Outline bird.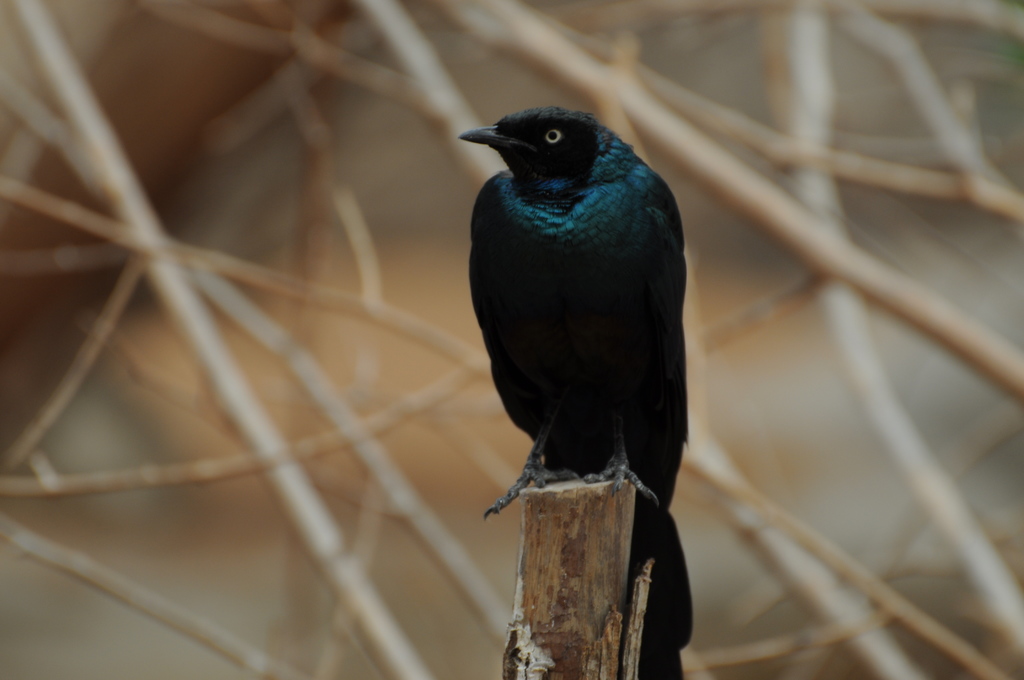
Outline: pyautogui.locateOnScreen(452, 102, 688, 679).
